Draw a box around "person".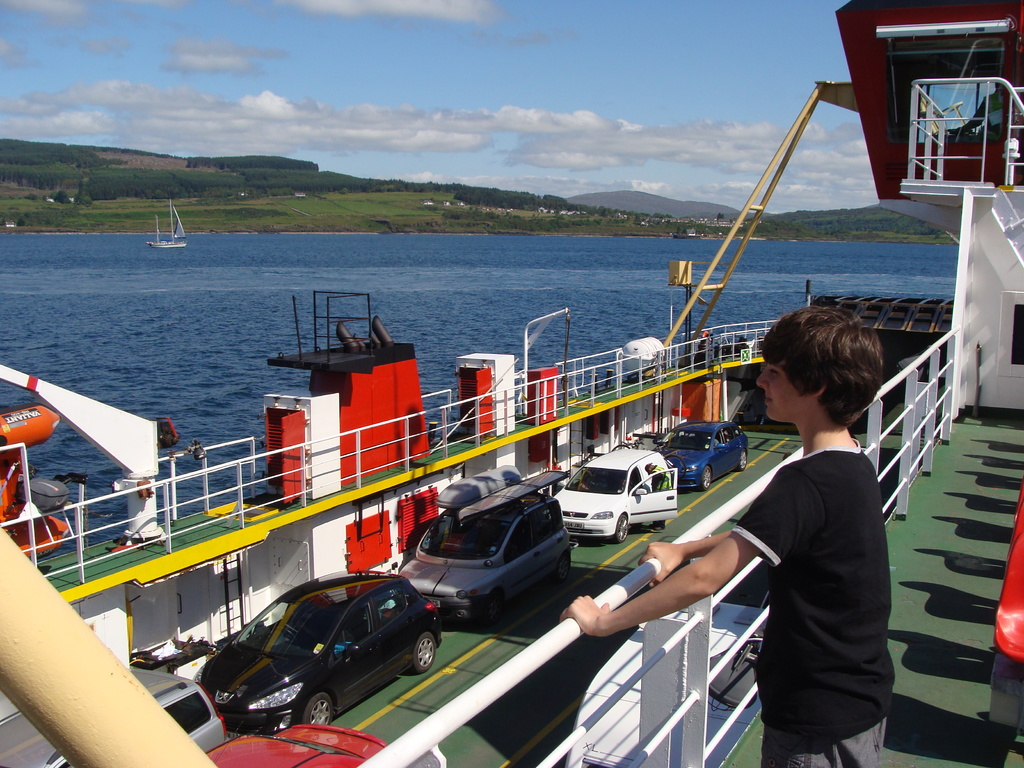
region(561, 305, 899, 767).
